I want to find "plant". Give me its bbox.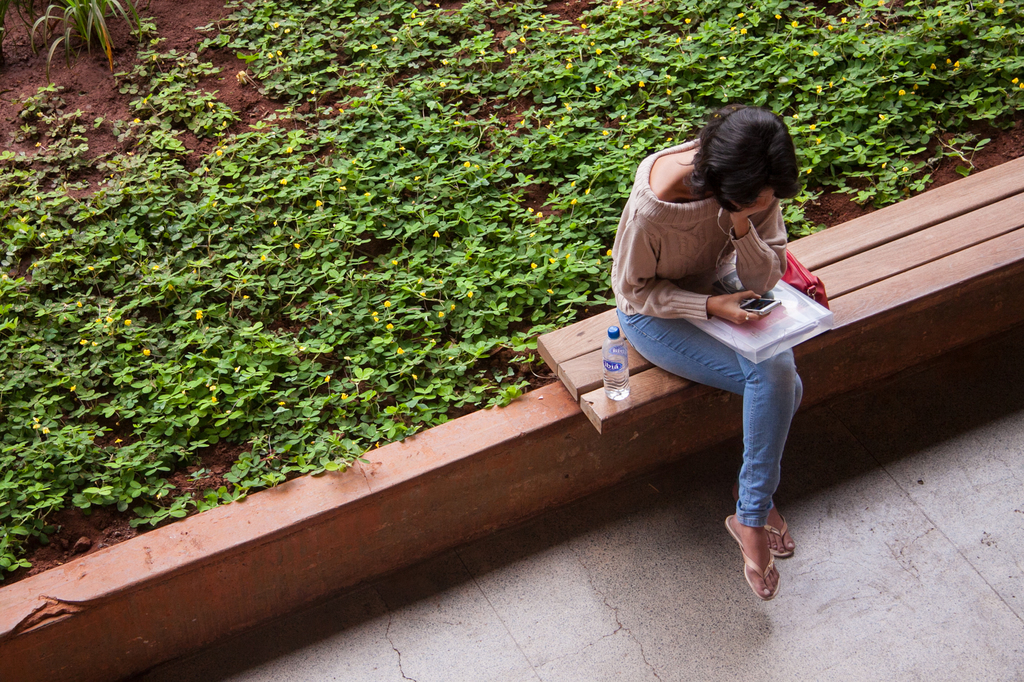
bbox=[21, 0, 150, 79].
